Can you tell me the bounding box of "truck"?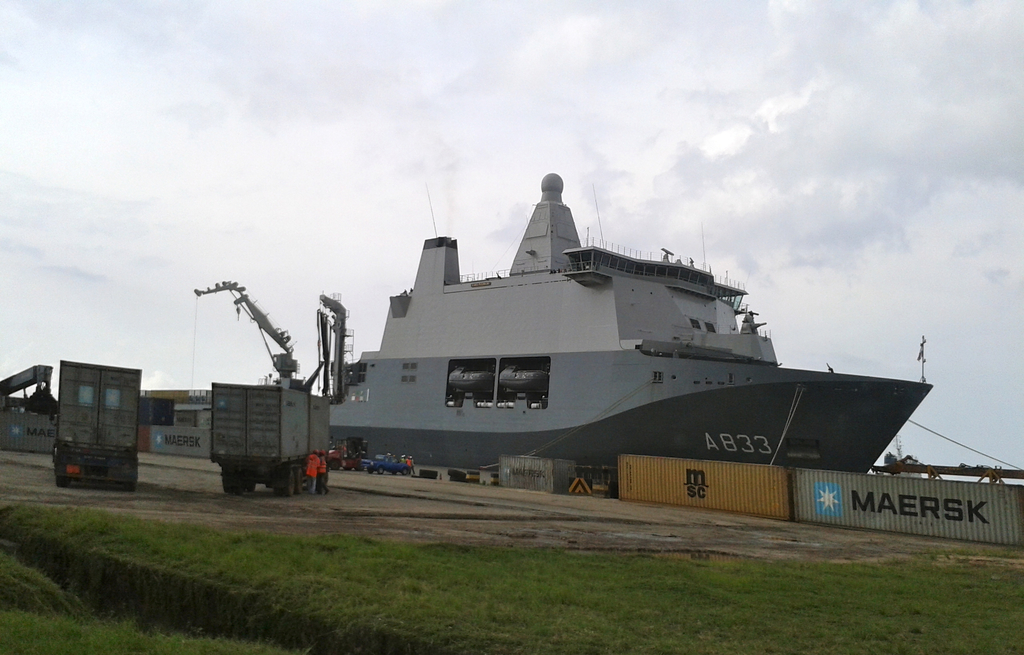
[22, 362, 147, 505].
